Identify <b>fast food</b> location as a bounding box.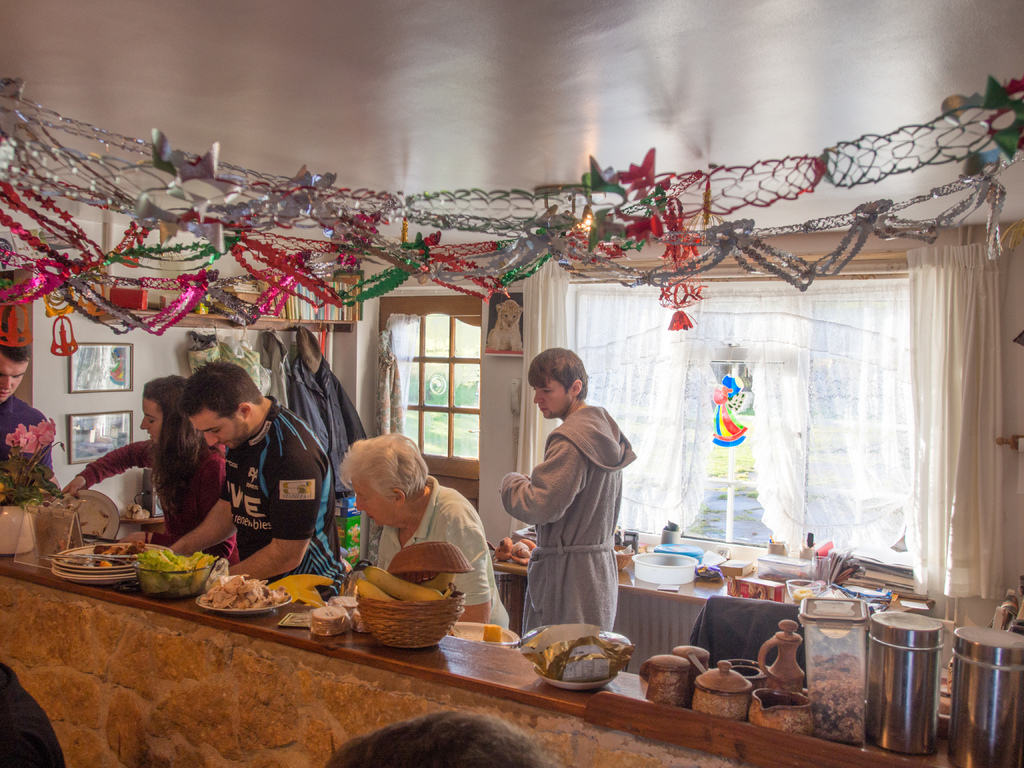
select_region(90, 539, 144, 568).
